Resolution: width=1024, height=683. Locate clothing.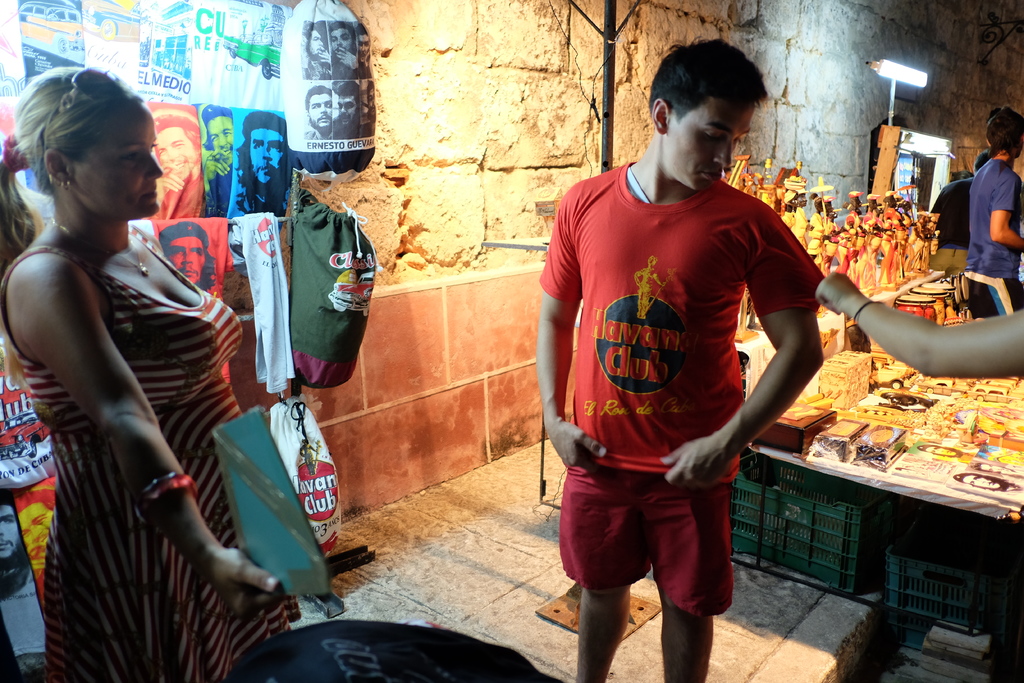
BBox(965, 159, 1023, 317).
